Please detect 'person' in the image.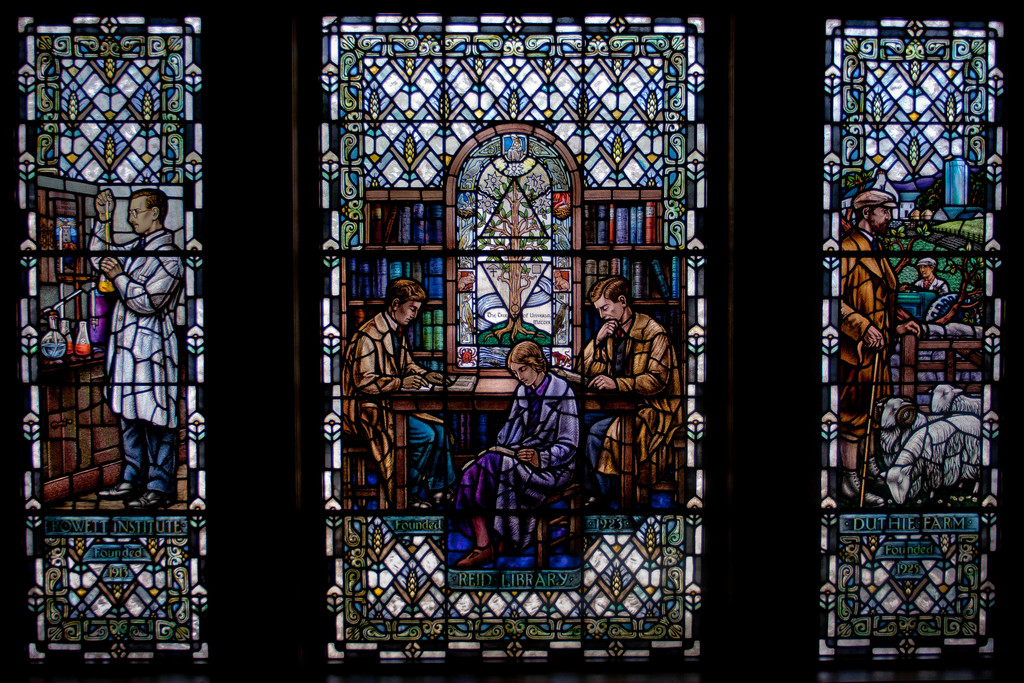
bbox=[341, 279, 457, 512].
